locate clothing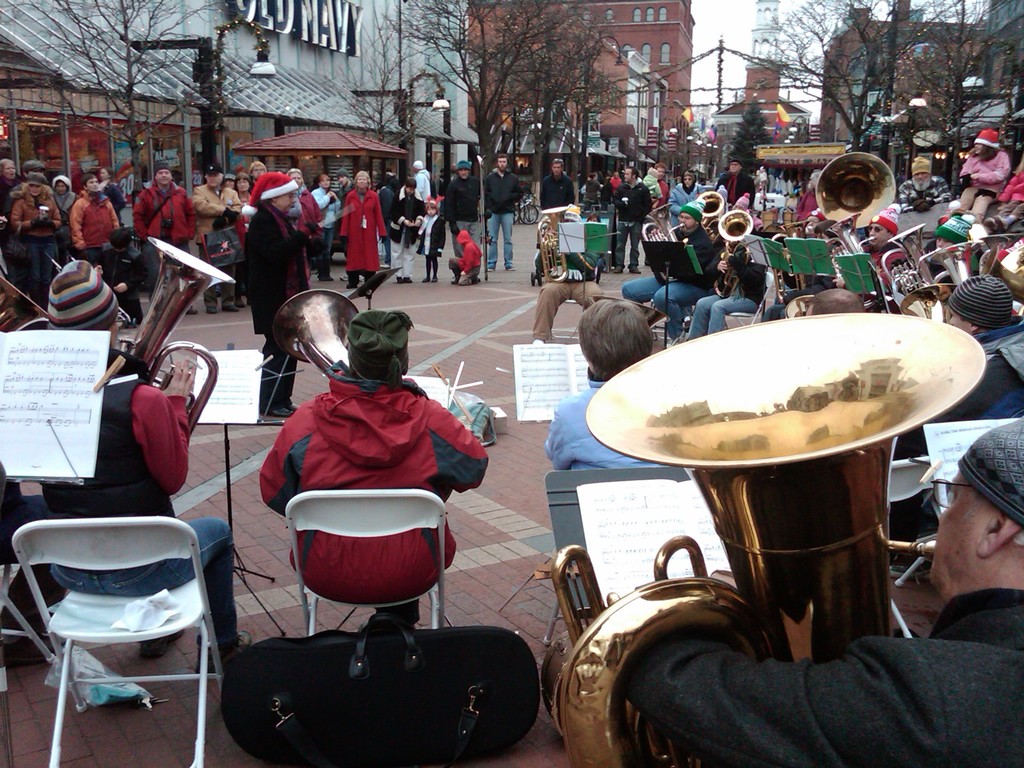
box=[652, 178, 668, 216]
